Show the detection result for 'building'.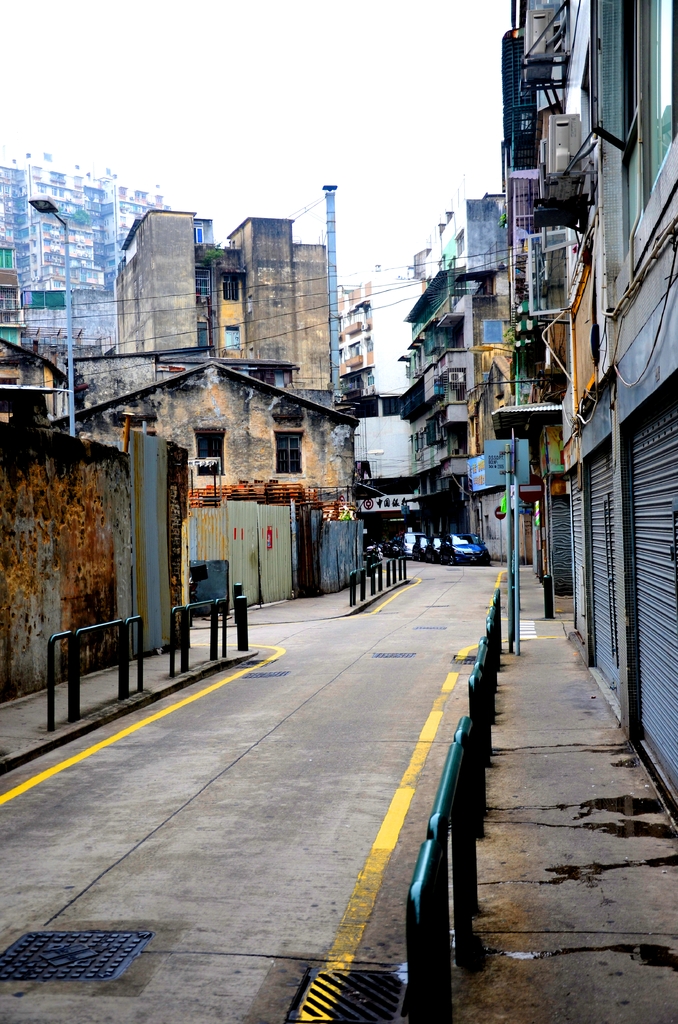
[506,0,677,804].
